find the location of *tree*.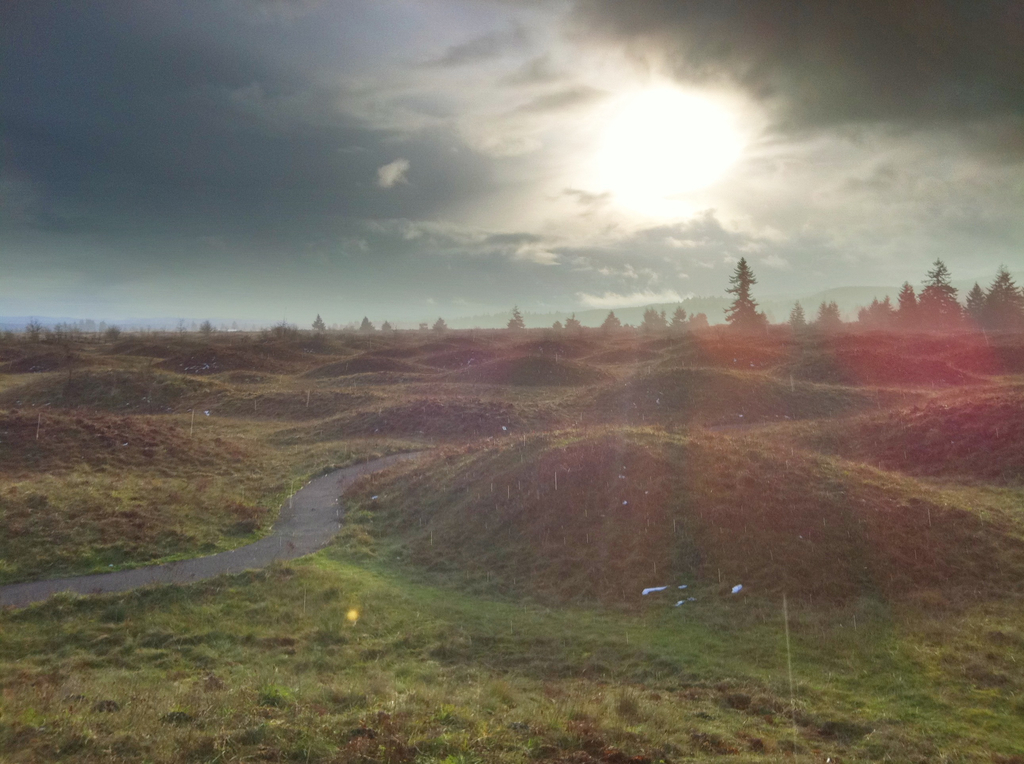
Location: (639,304,675,330).
